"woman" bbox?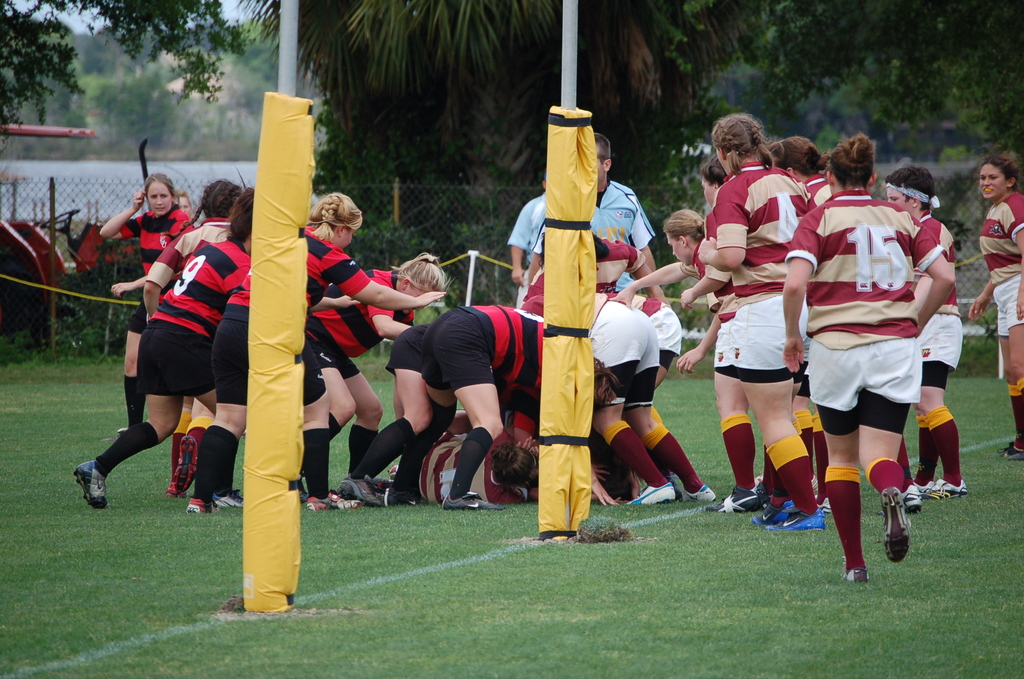
box=[188, 196, 444, 503]
